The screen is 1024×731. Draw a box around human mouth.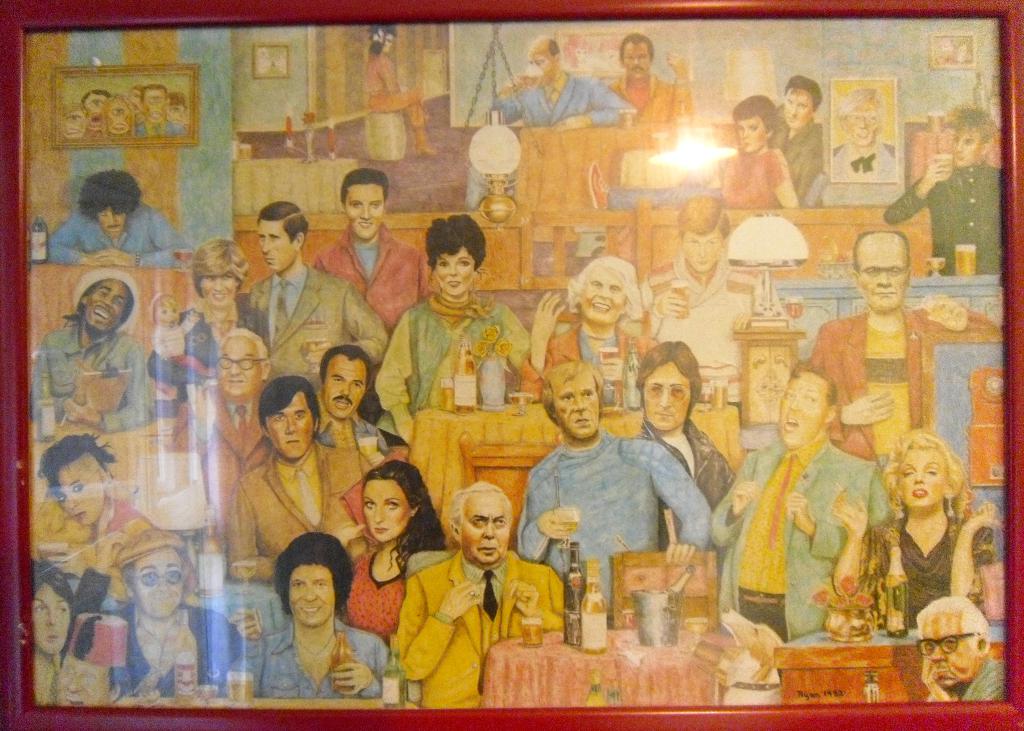
left=876, top=289, right=894, bottom=294.
